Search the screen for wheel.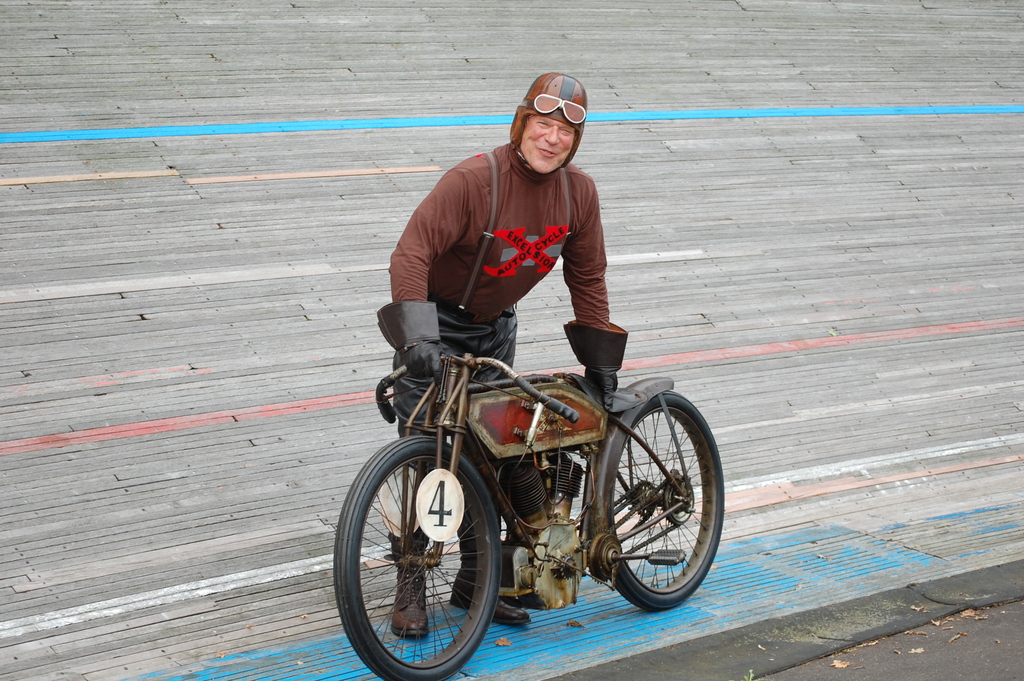
Found at {"x1": 332, "y1": 436, "x2": 499, "y2": 680}.
